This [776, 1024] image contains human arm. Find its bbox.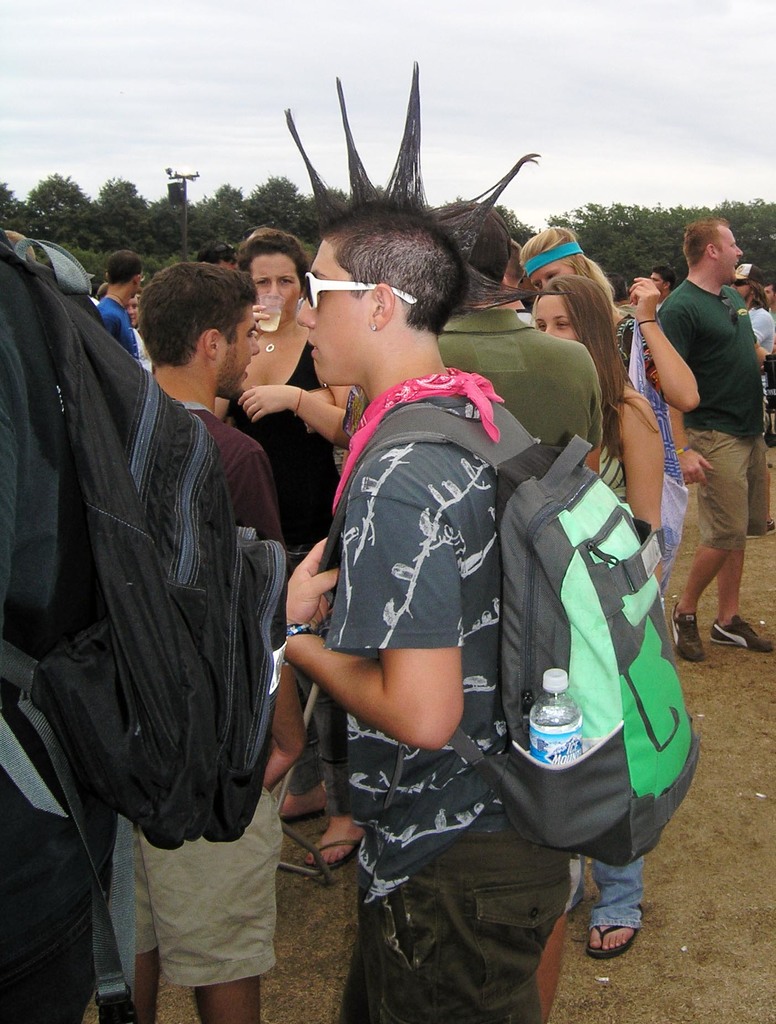
668:409:721:486.
